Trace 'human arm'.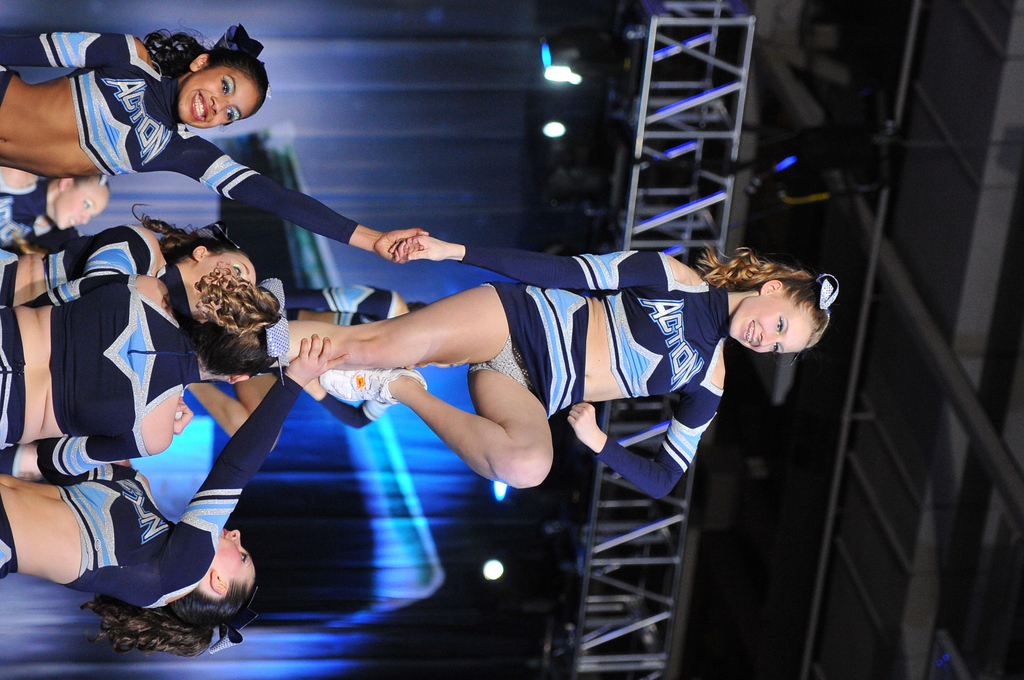
Traced to select_region(0, 29, 148, 65).
